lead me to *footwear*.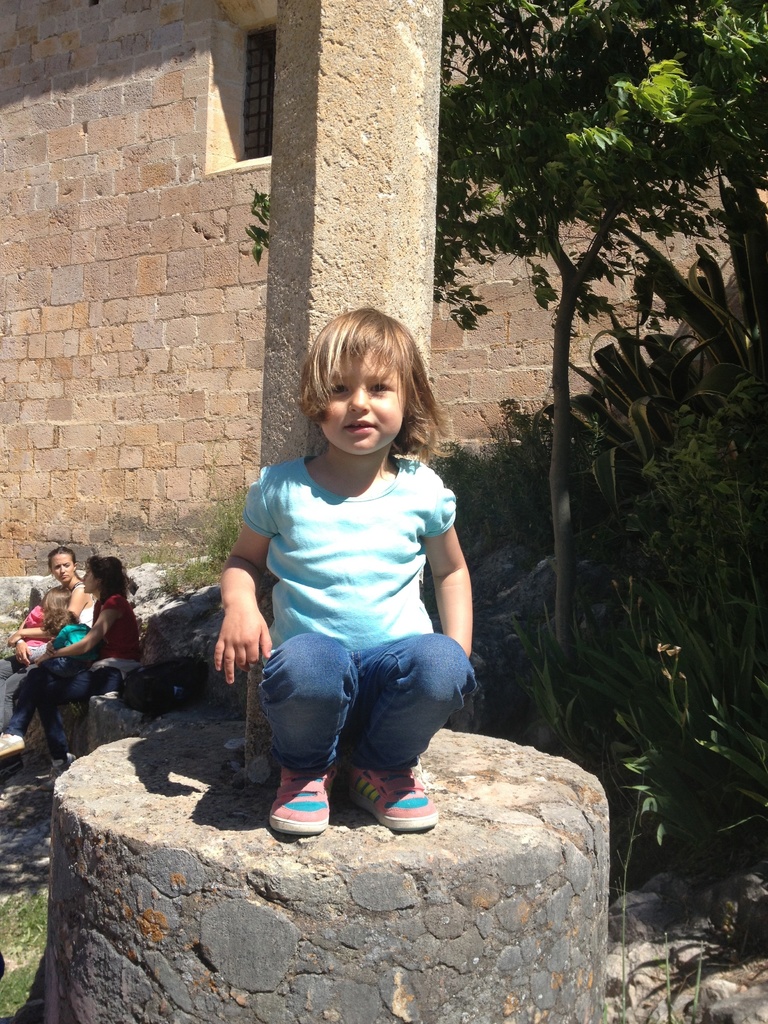
Lead to 270/765/332/844.
